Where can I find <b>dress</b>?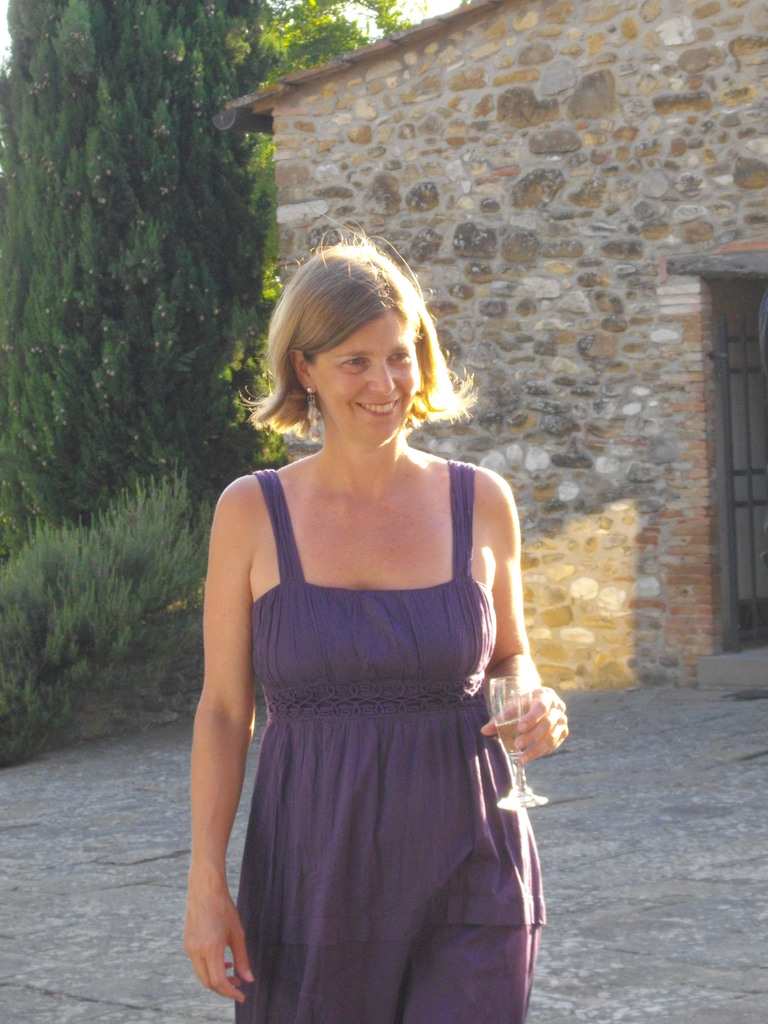
You can find it at detection(212, 522, 537, 1014).
